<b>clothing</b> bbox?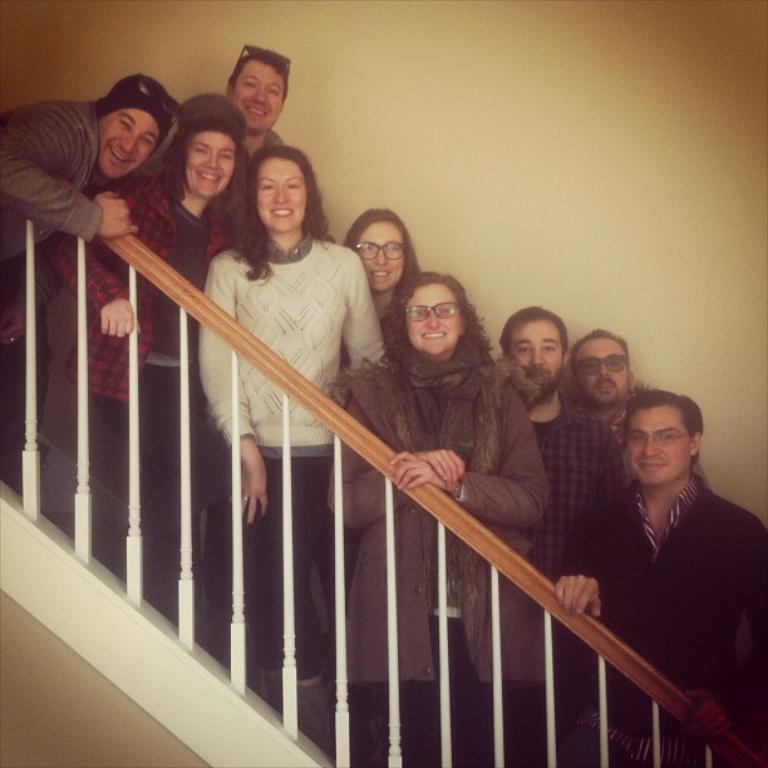
0 99 105 269
